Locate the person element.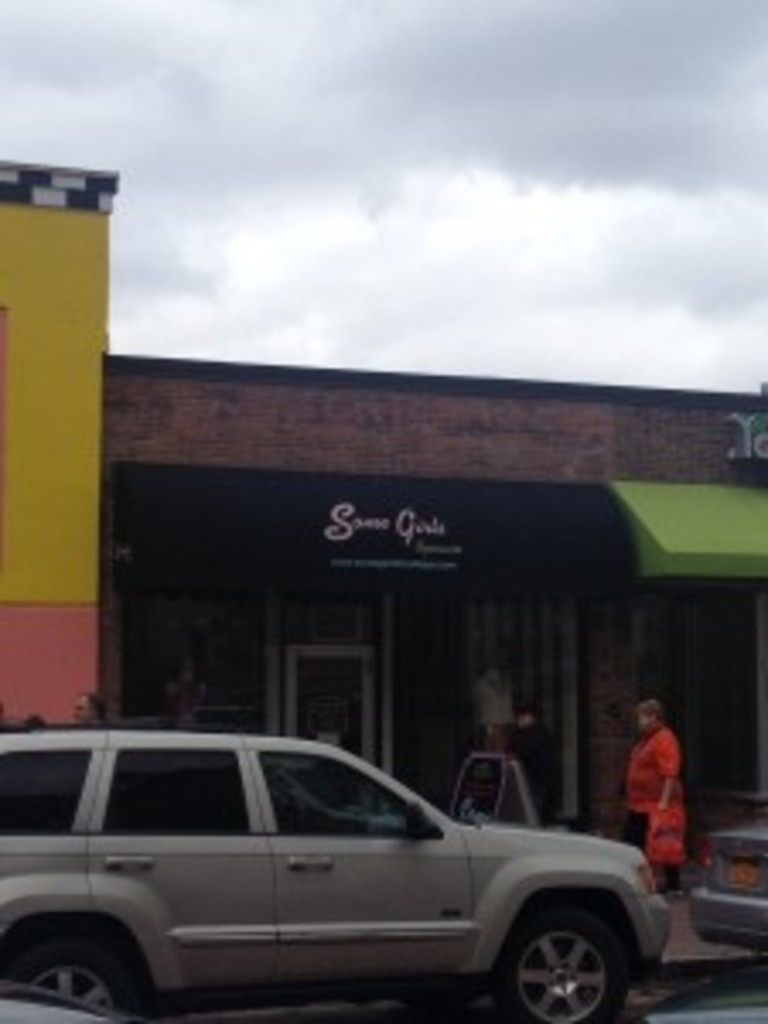
Element bbox: <bbox>68, 686, 113, 720</bbox>.
